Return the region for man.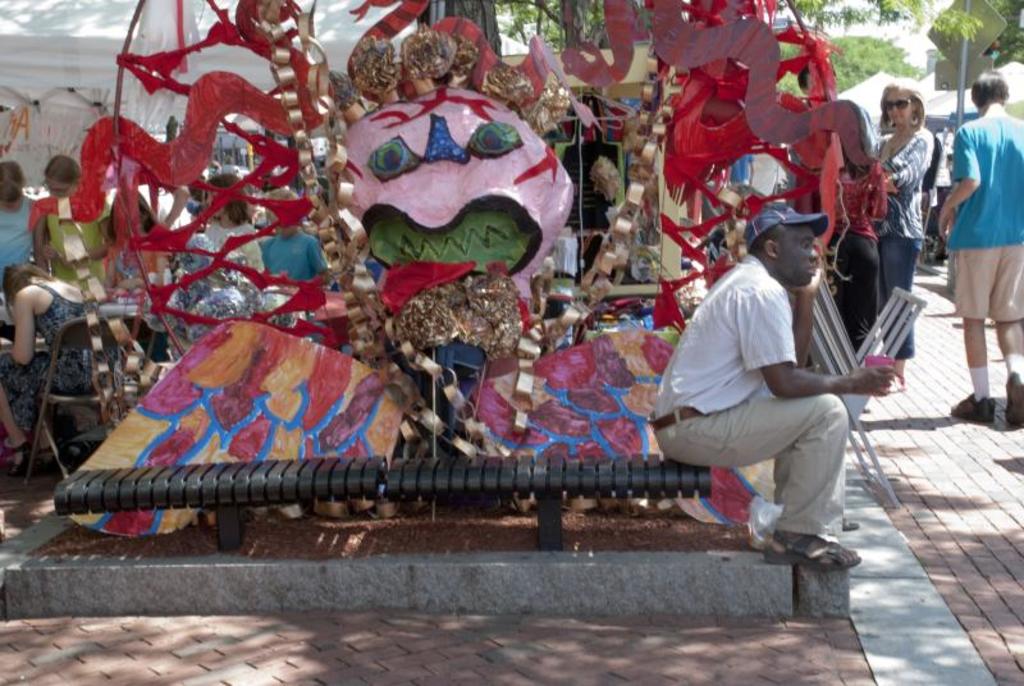
left=678, top=200, right=901, bottom=590.
